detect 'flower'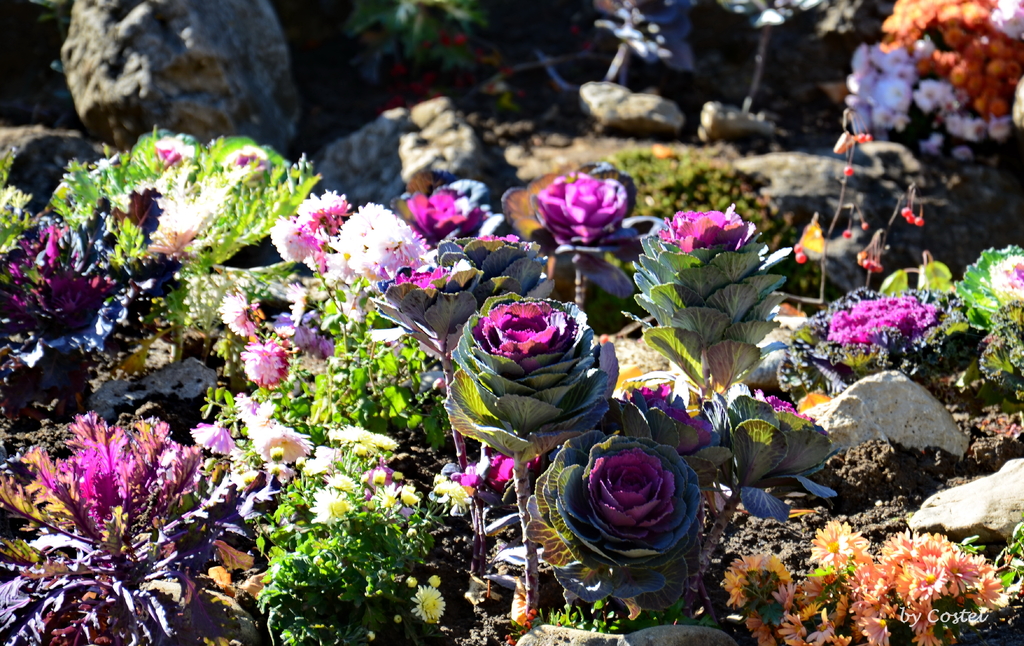
left=838, top=0, right=1023, bottom=155
